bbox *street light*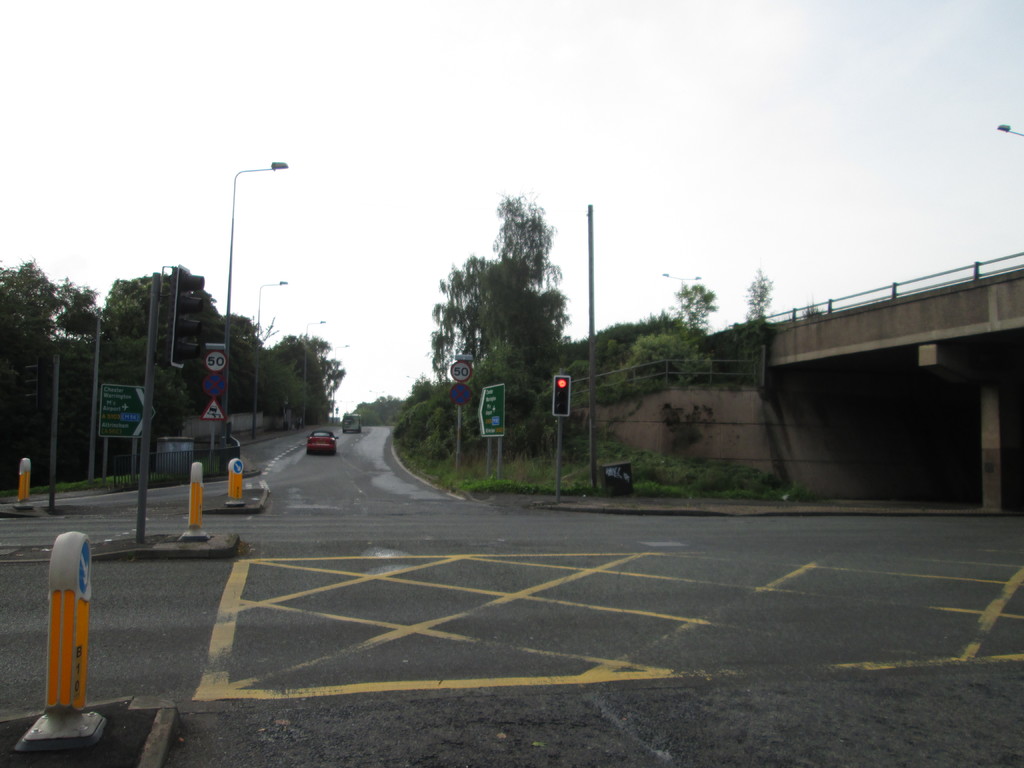
(x1=339, y1=398, x2=353, y2=412)
